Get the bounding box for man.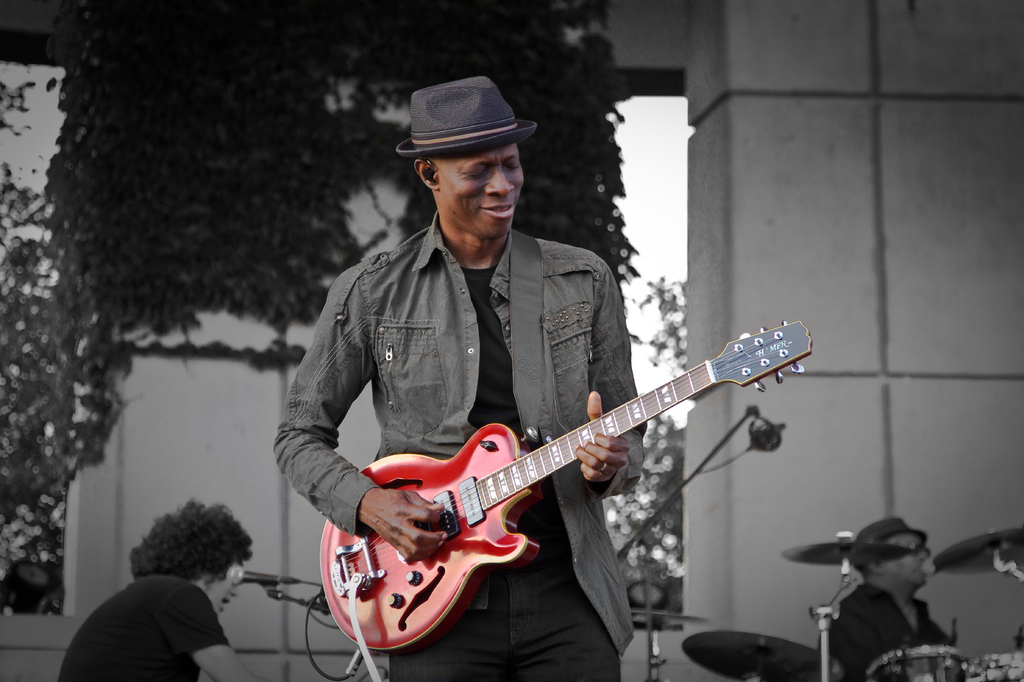
<bbox>270, 74, 652, 681</bbox>.
